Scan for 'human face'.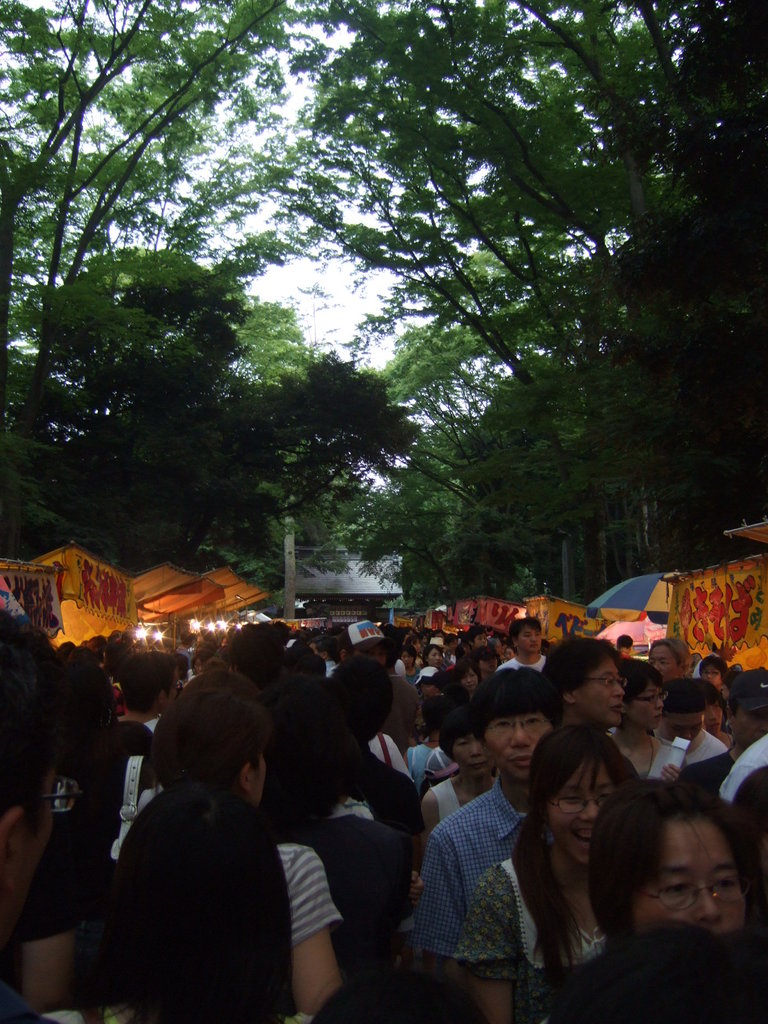
Scan result: left=632, top=686, right=662, bottom=730.
